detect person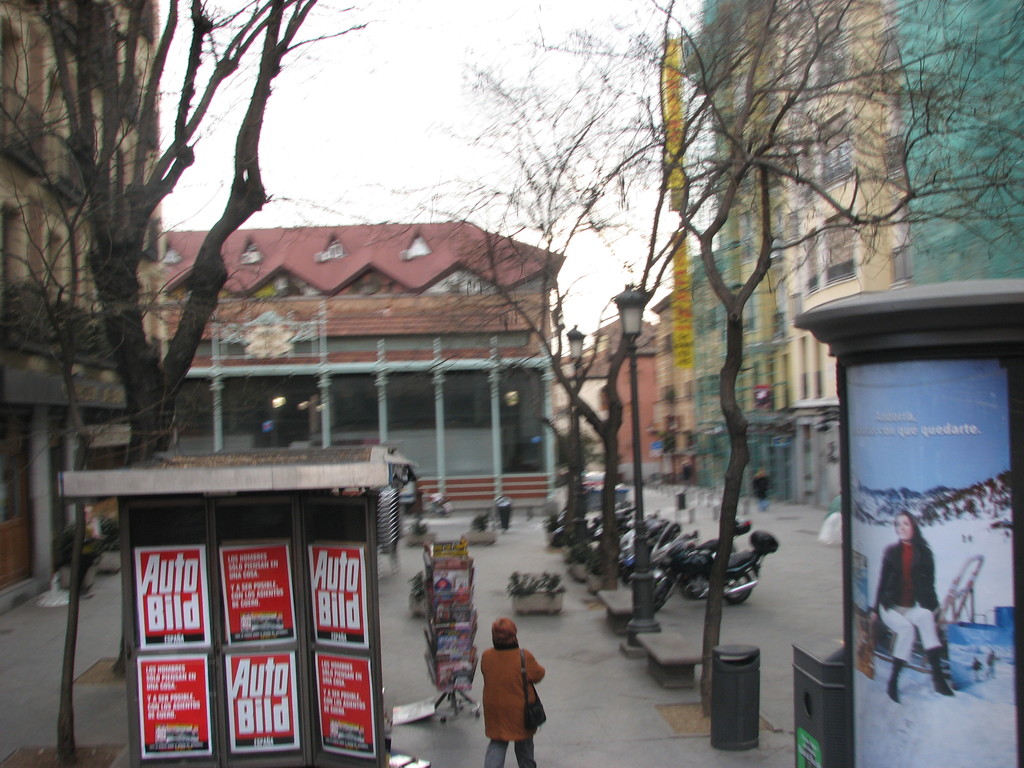
box(468, 613, 538, 755)
